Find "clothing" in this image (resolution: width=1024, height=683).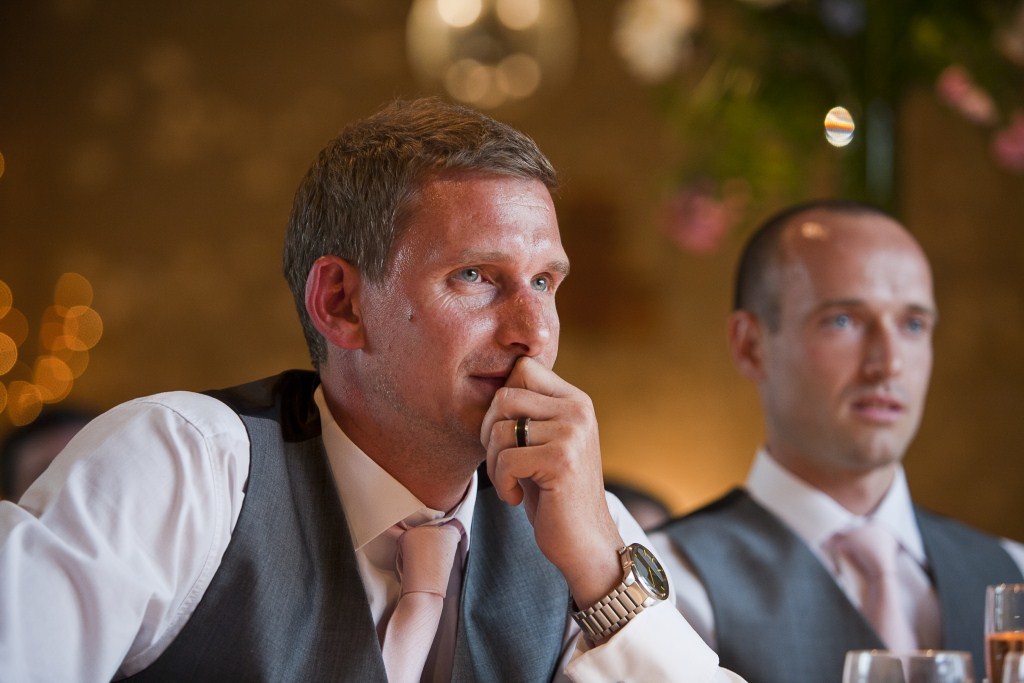
bbox=[636, 358, 988, 682].
